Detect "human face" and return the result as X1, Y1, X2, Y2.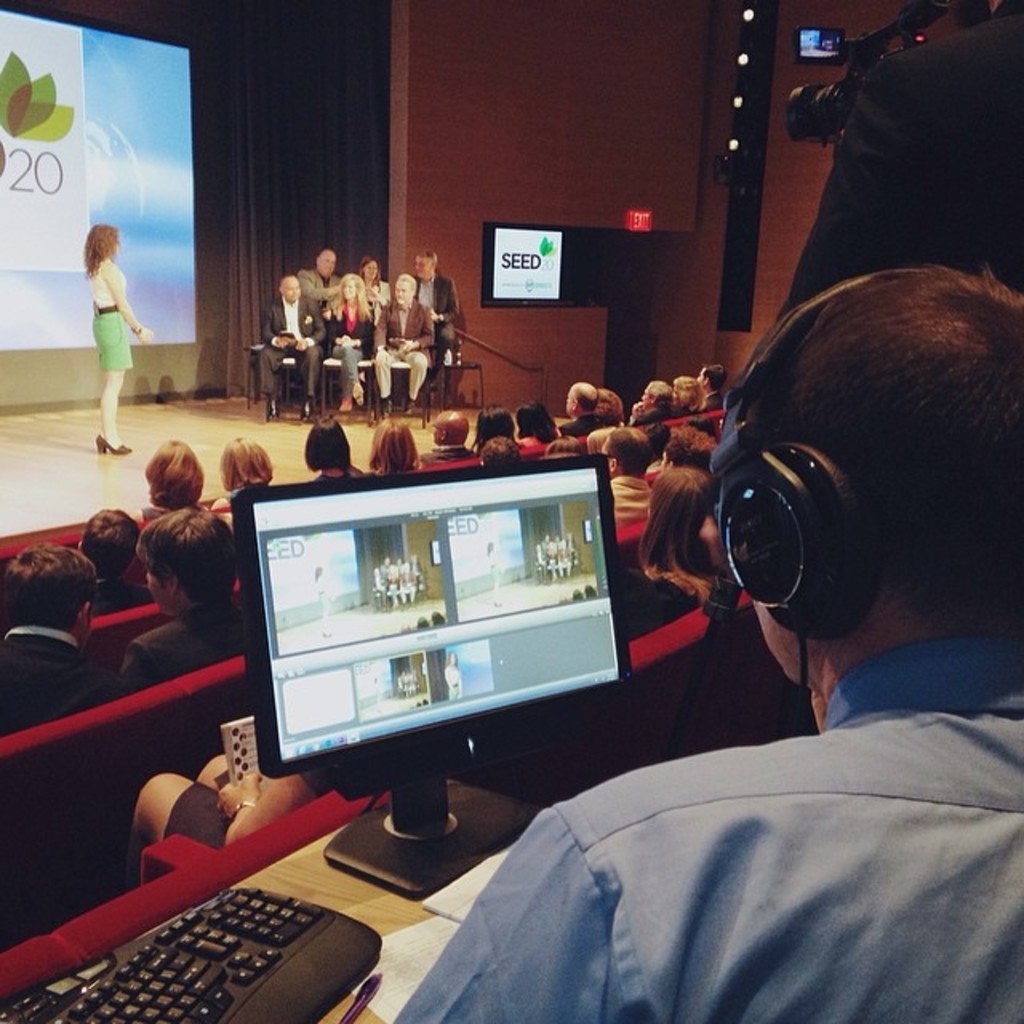
387, 262, 410, 307.
